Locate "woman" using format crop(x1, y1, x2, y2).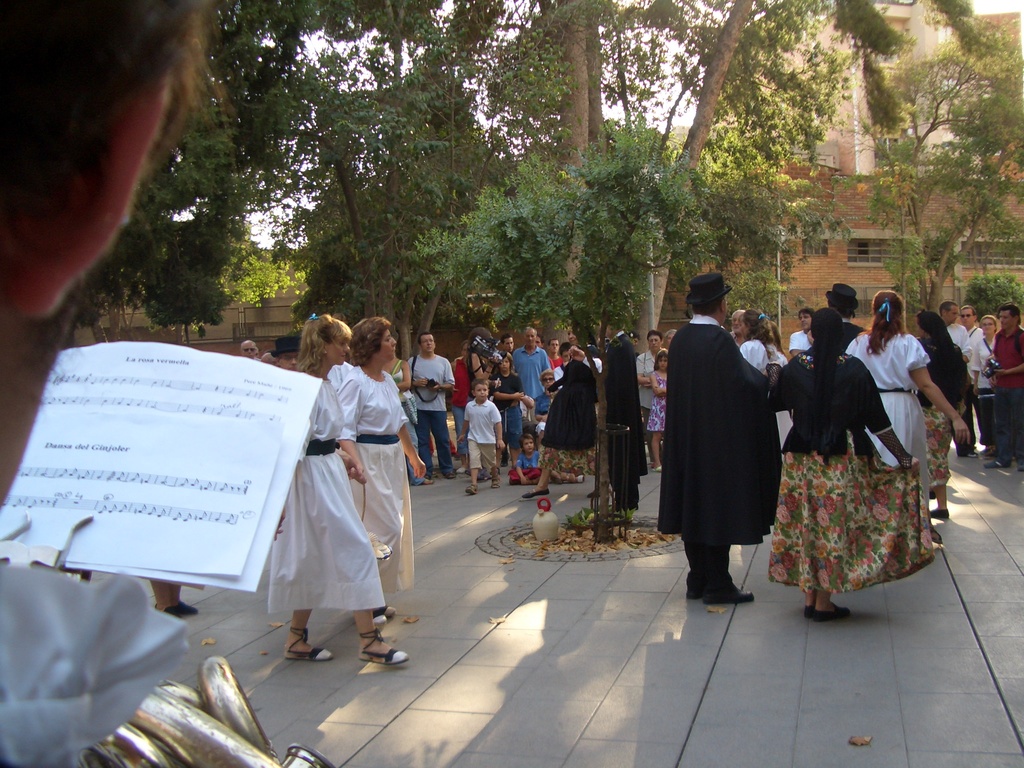
crop(765, 307, 938, 622).
